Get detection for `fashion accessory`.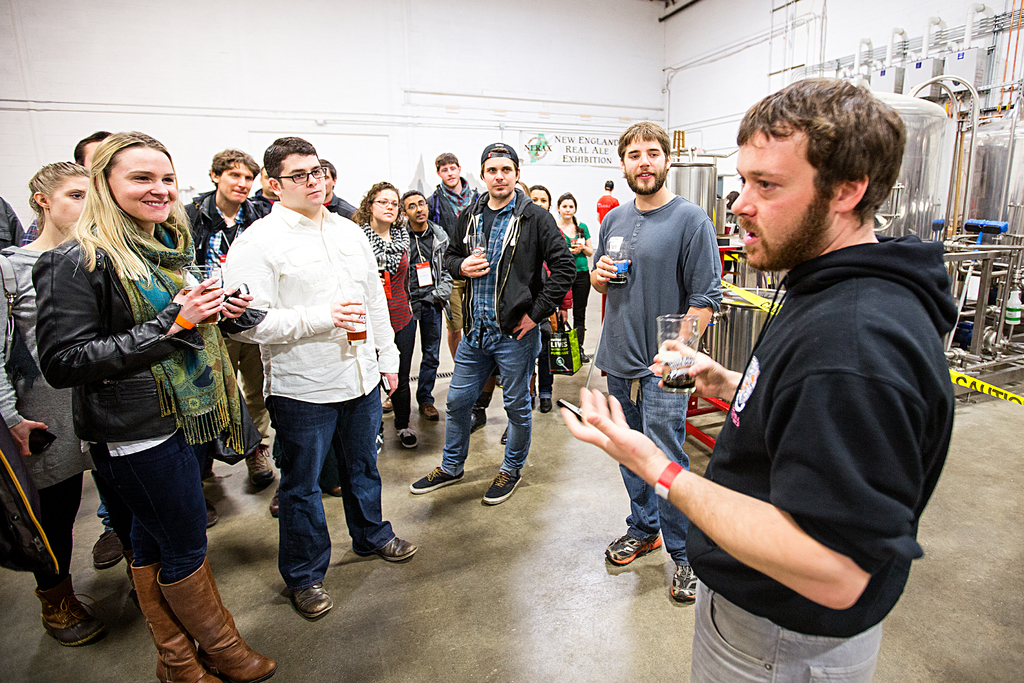
Detection: [157, 556, 279, 682].
